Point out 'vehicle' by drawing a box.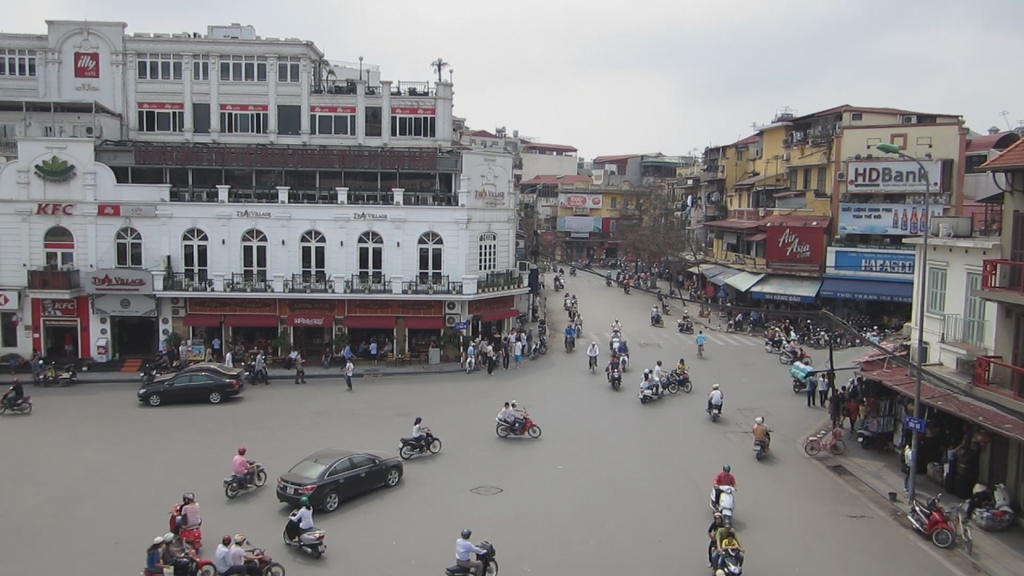
bbox(270, 443, 394, 511).
